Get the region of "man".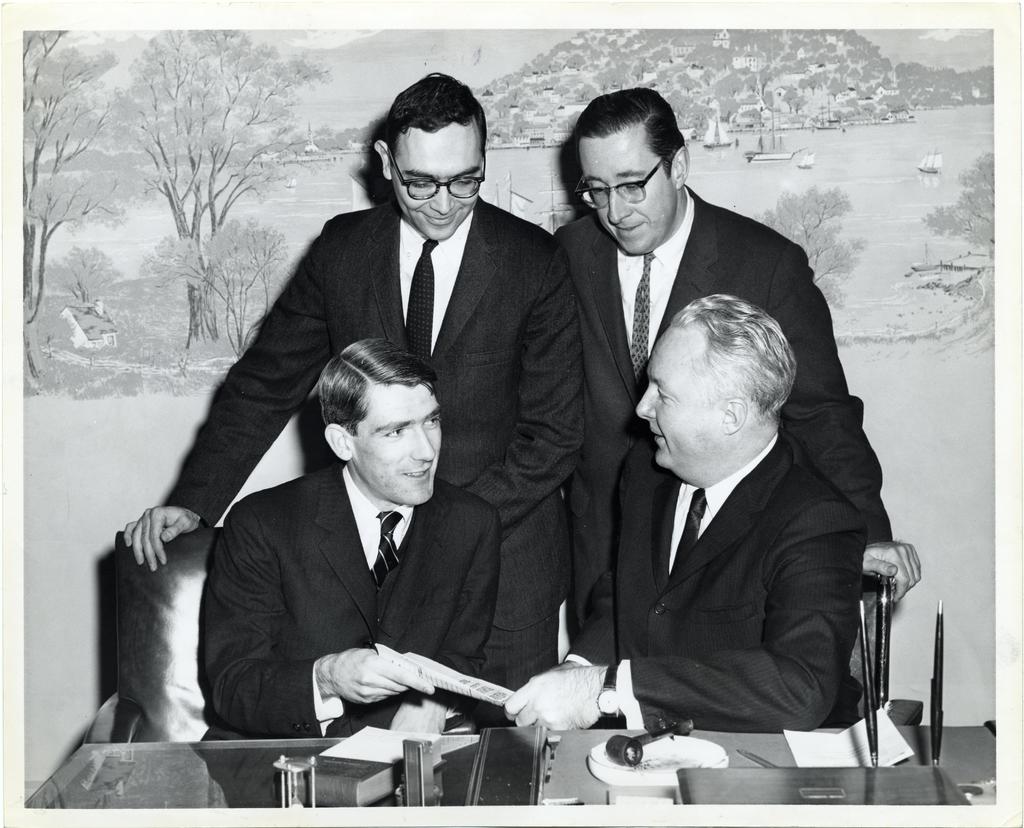
x1=504, y1=294, x2=864, y2=732.
